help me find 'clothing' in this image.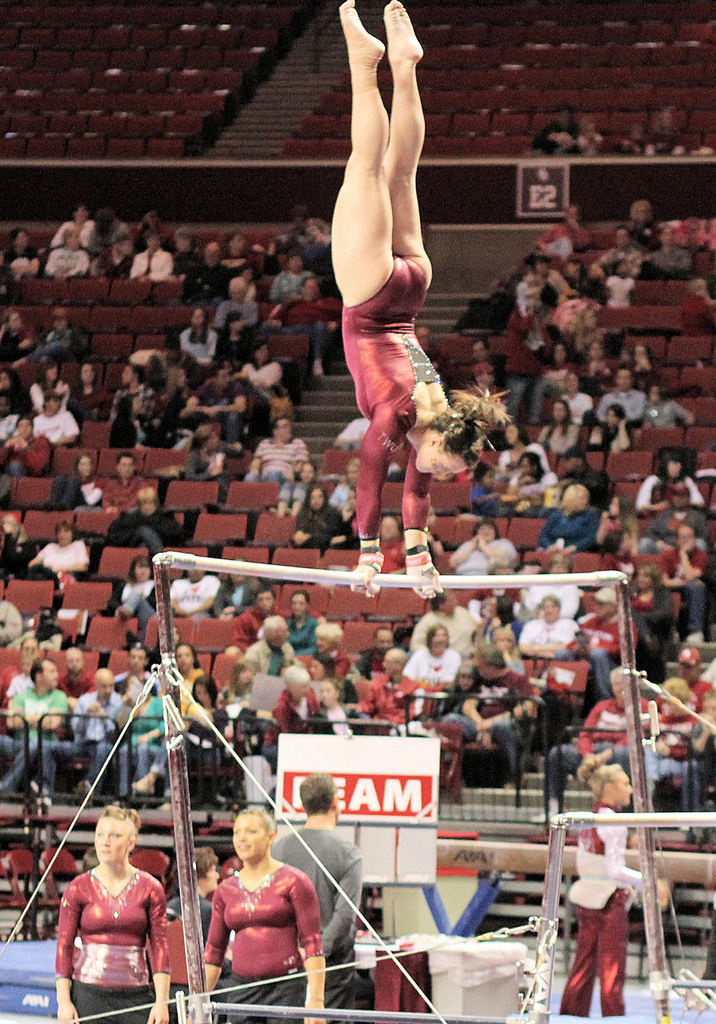
Found it: (269, 820, 366, 1023).
